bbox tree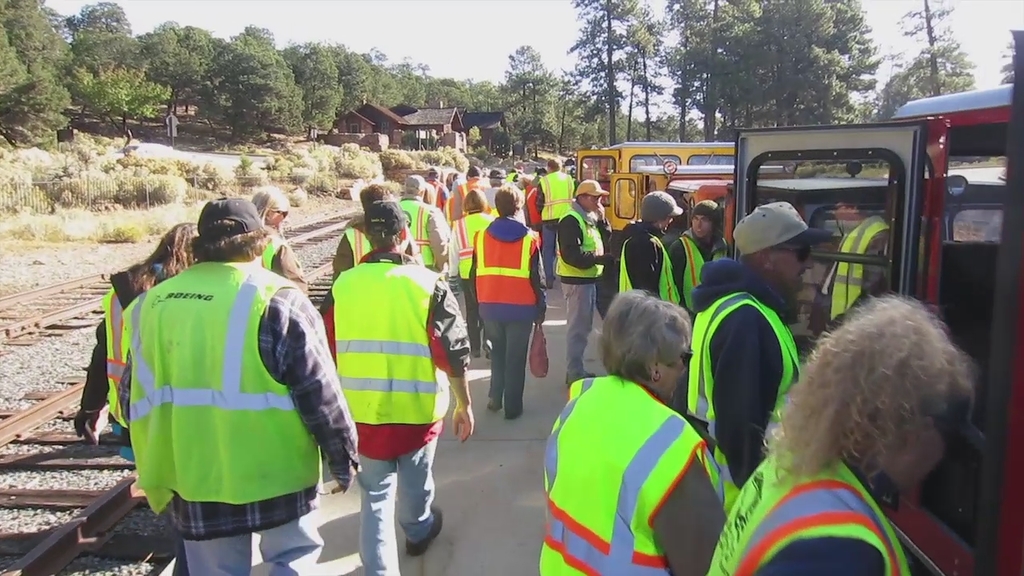
0/0/78/142
